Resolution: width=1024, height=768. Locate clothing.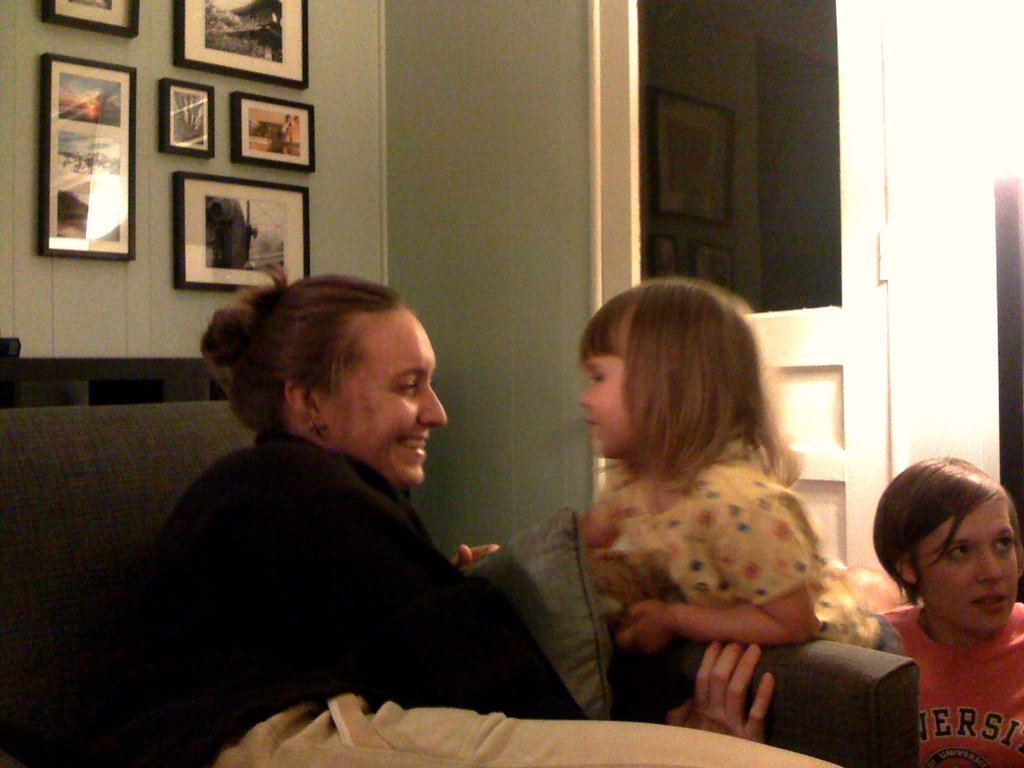
881:605:1023:767.
